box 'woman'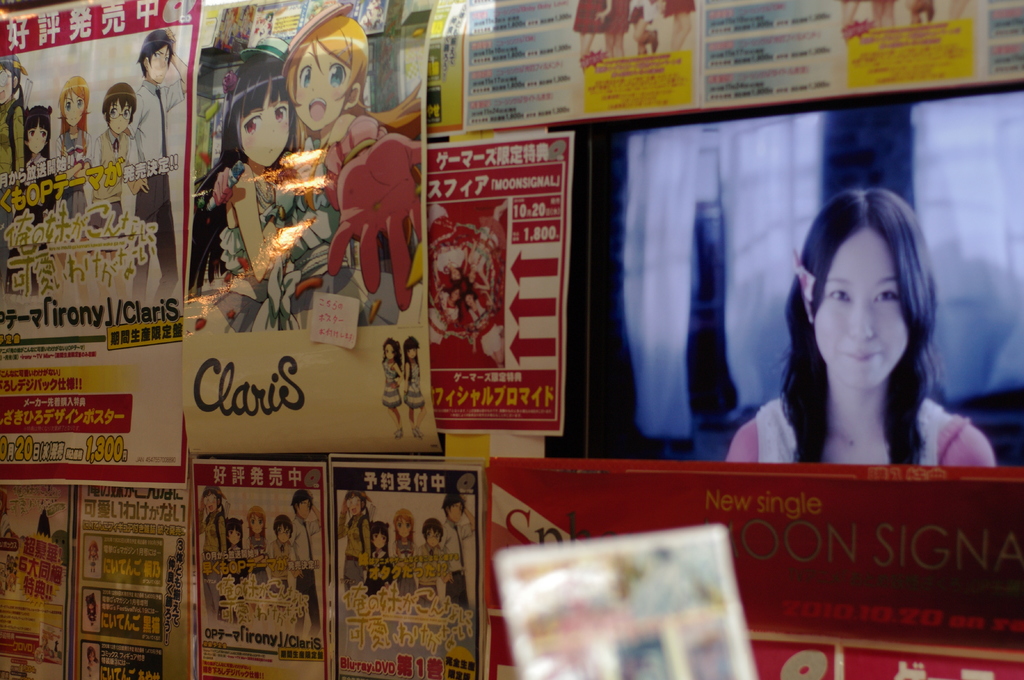
box(337, 490, 369, 597)
